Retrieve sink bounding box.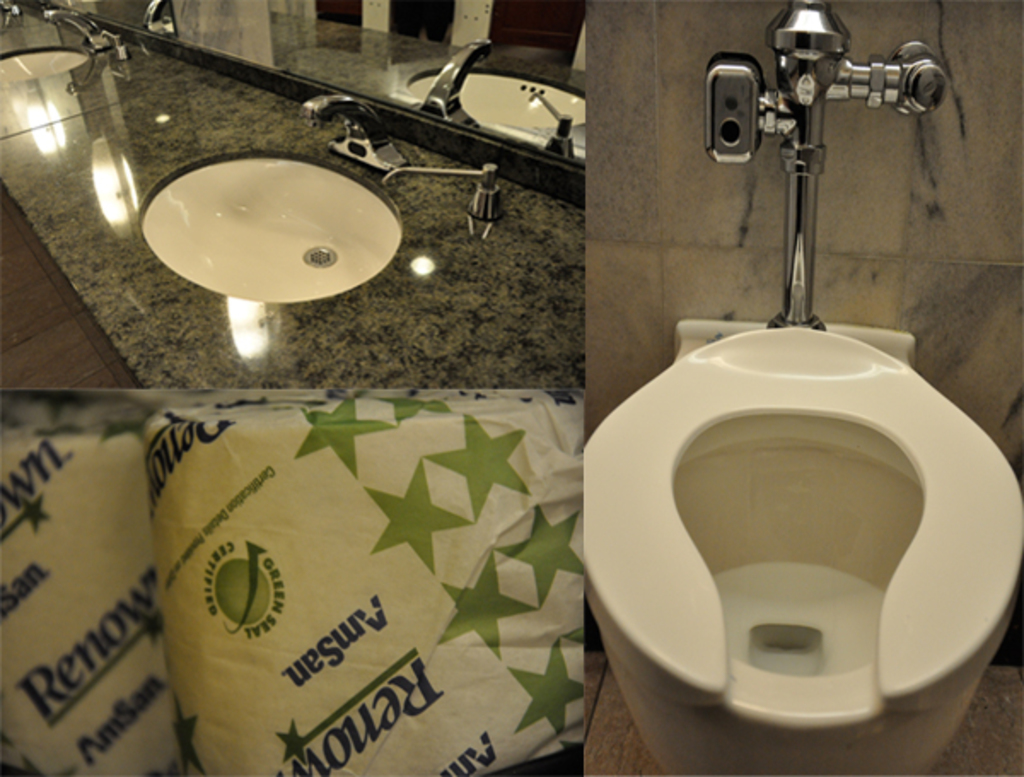
Bounding box: BBox(140, 91, 404, 309).
